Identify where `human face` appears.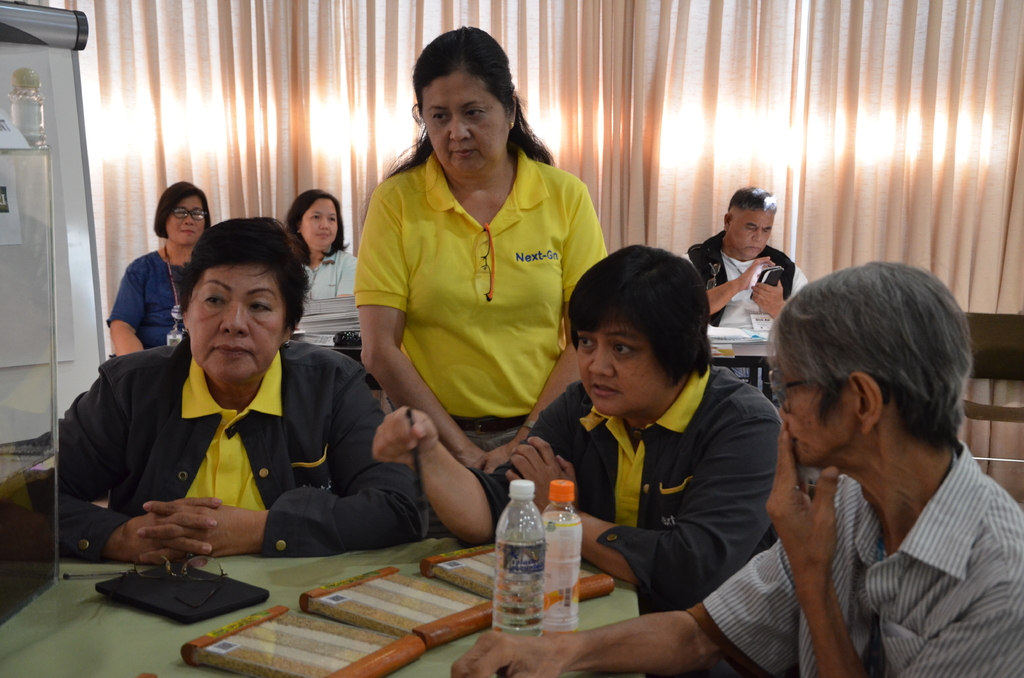
Appears at 166,197,205,244.
